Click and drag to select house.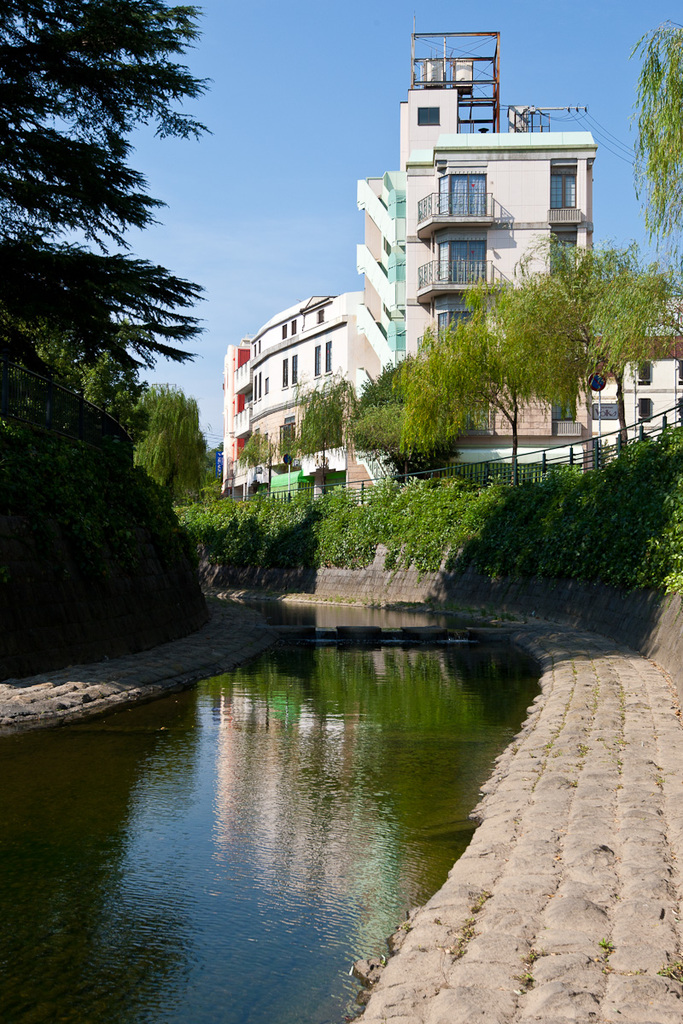
Selection: (230,300,353,500).
